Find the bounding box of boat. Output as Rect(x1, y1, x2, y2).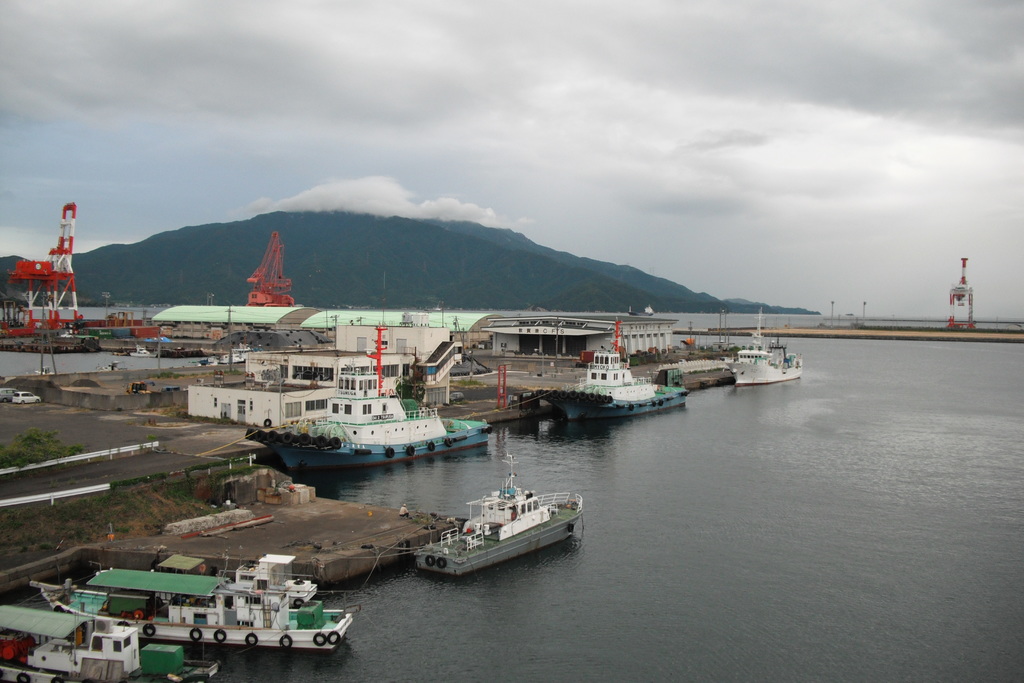
Rect(27, 550, 353, 653).
